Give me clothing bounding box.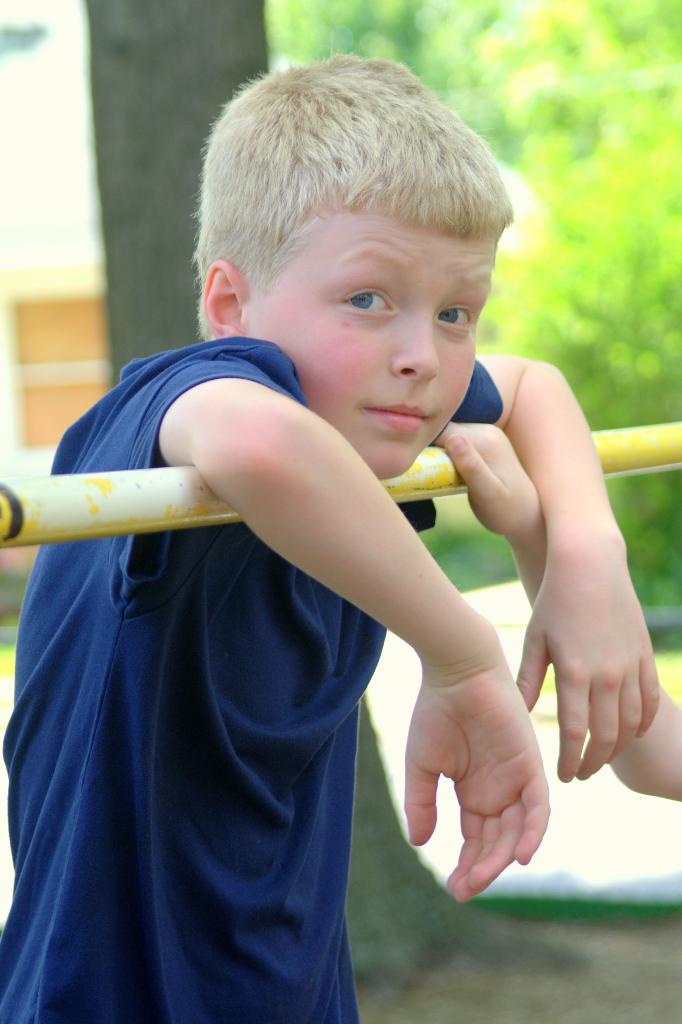
l=59, t=274, r=491, b=986.
